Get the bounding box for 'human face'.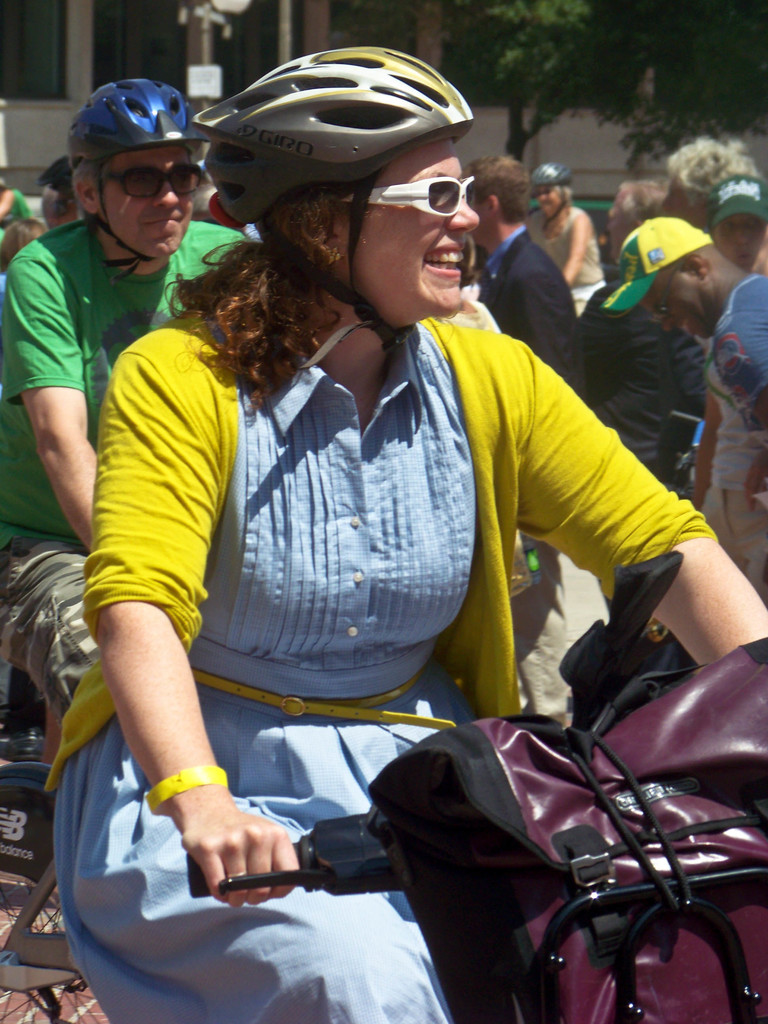
bbox=(325, 134, 479, 323).
